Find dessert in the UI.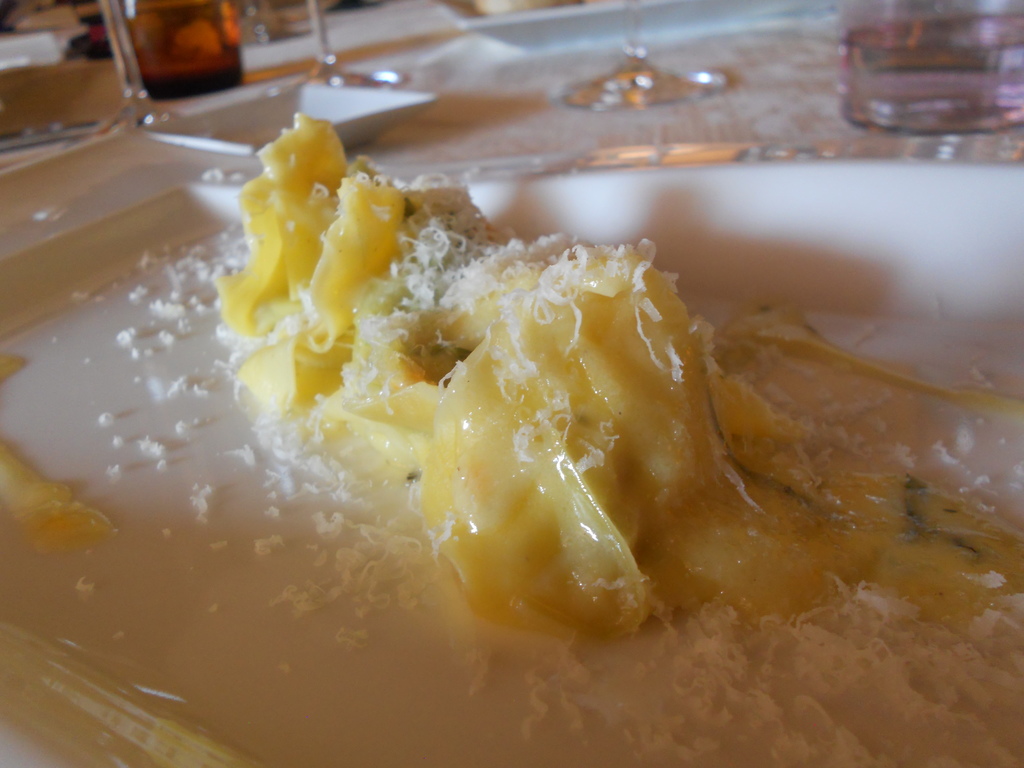
UI element at Rect(211, 183, 760, 617).
